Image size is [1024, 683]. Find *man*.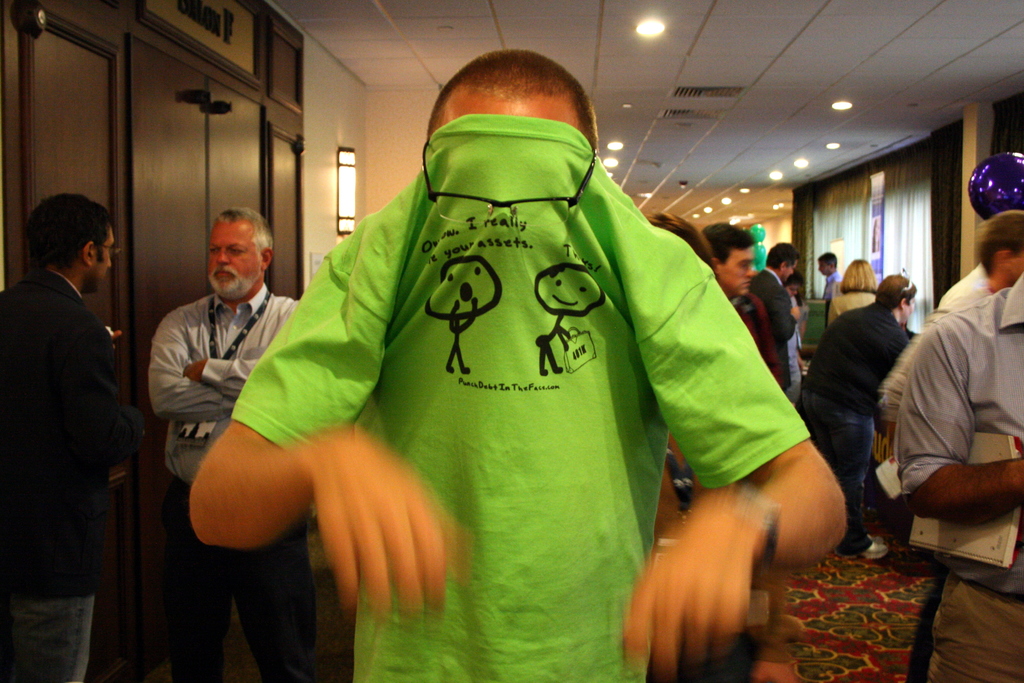
x1=811 y1=249 x2=838 y2=320.
